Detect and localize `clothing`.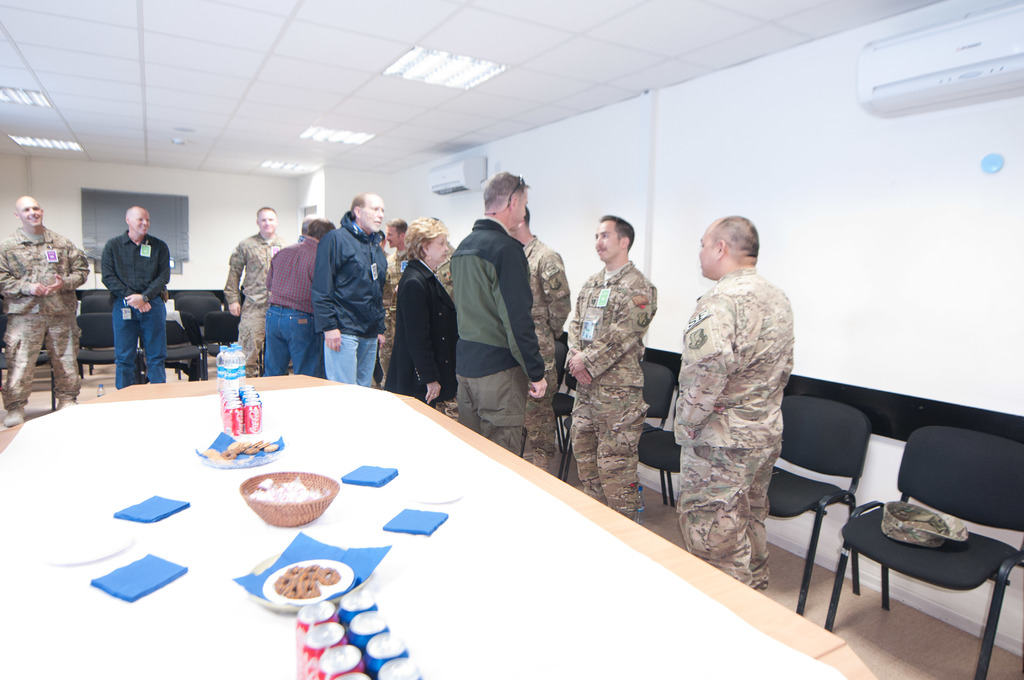
Localized at [102,227,179,382].
